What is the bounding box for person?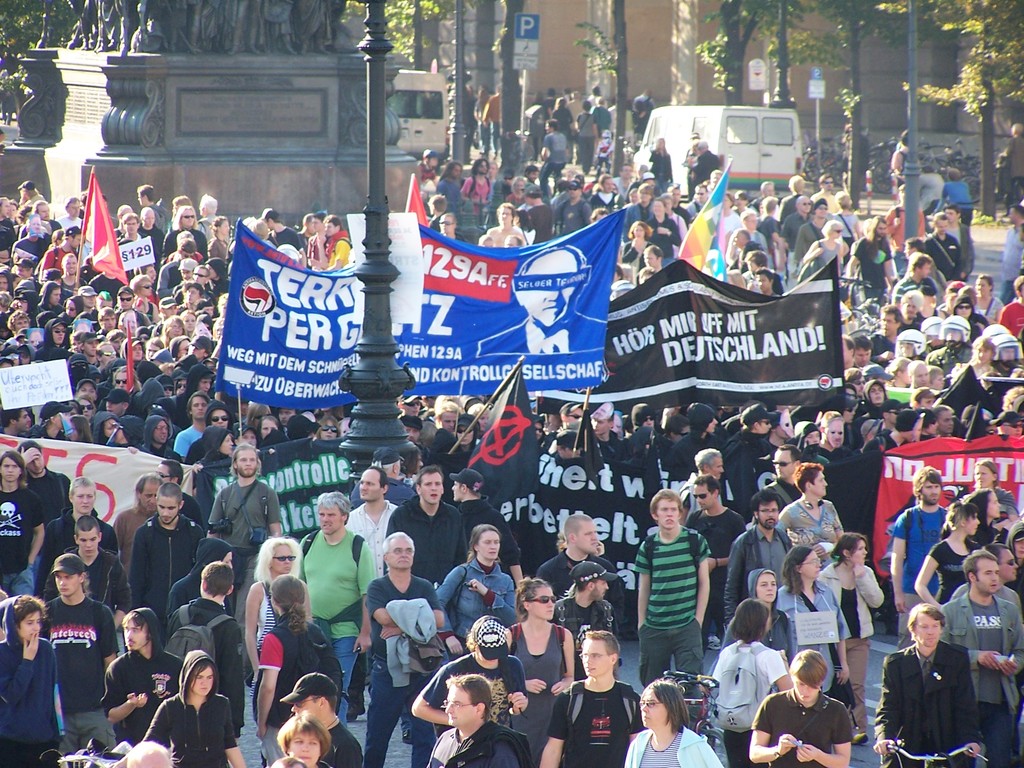
crop(888, 132, 917, 192).
